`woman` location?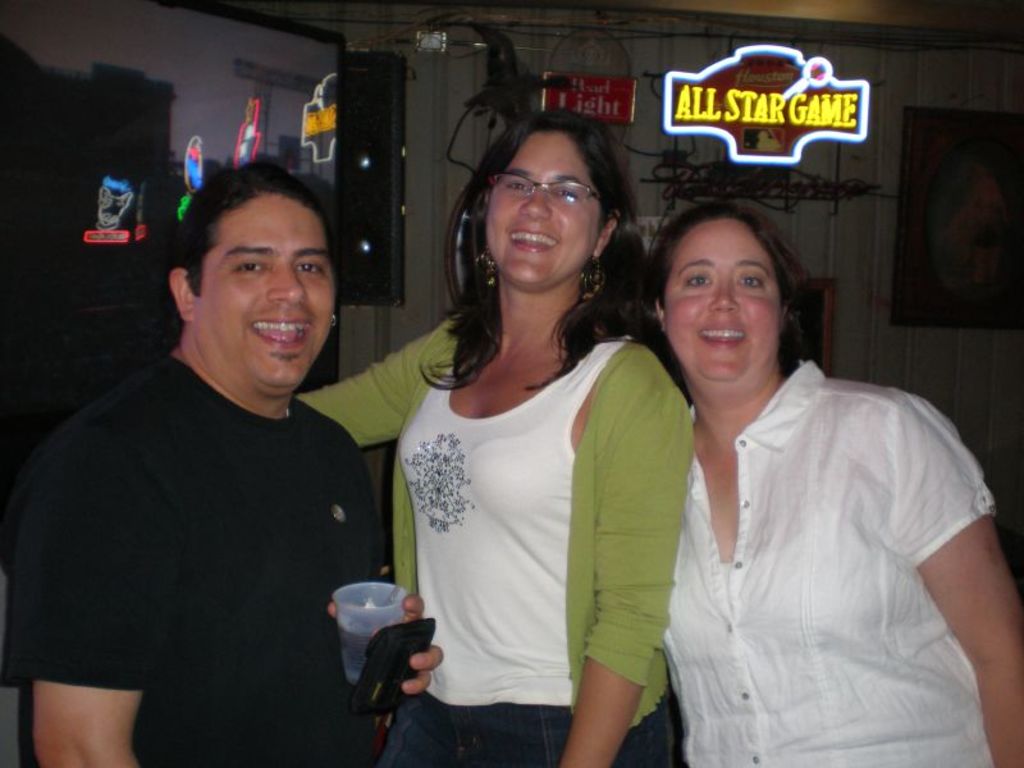
locate(618, 188, 1023, 763)
